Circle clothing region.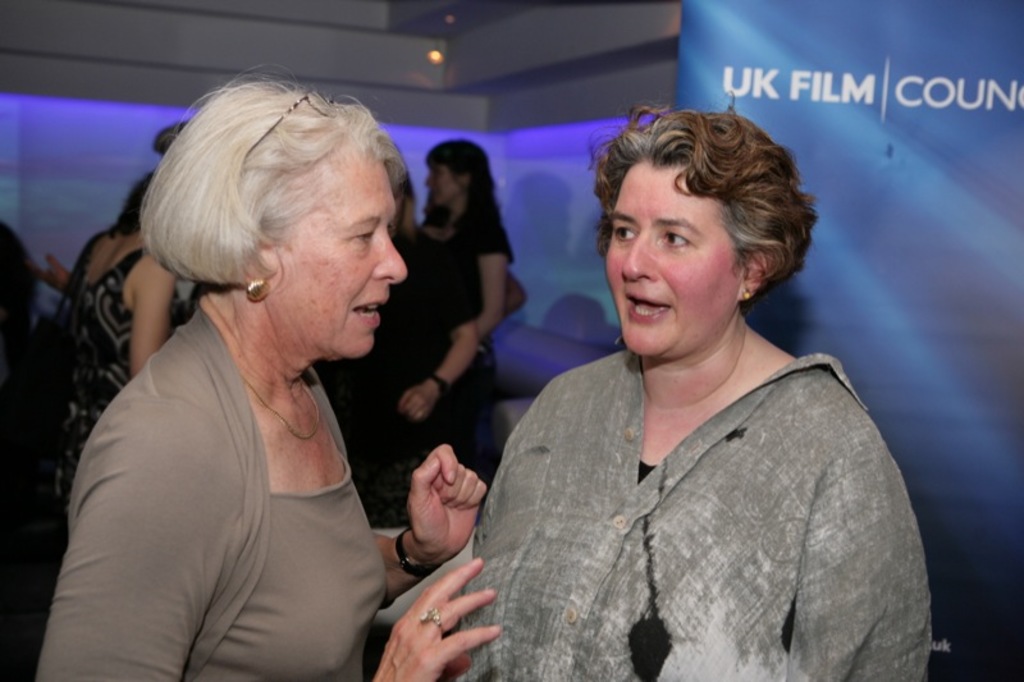
Region: <box>59,230,131,503</box>.
